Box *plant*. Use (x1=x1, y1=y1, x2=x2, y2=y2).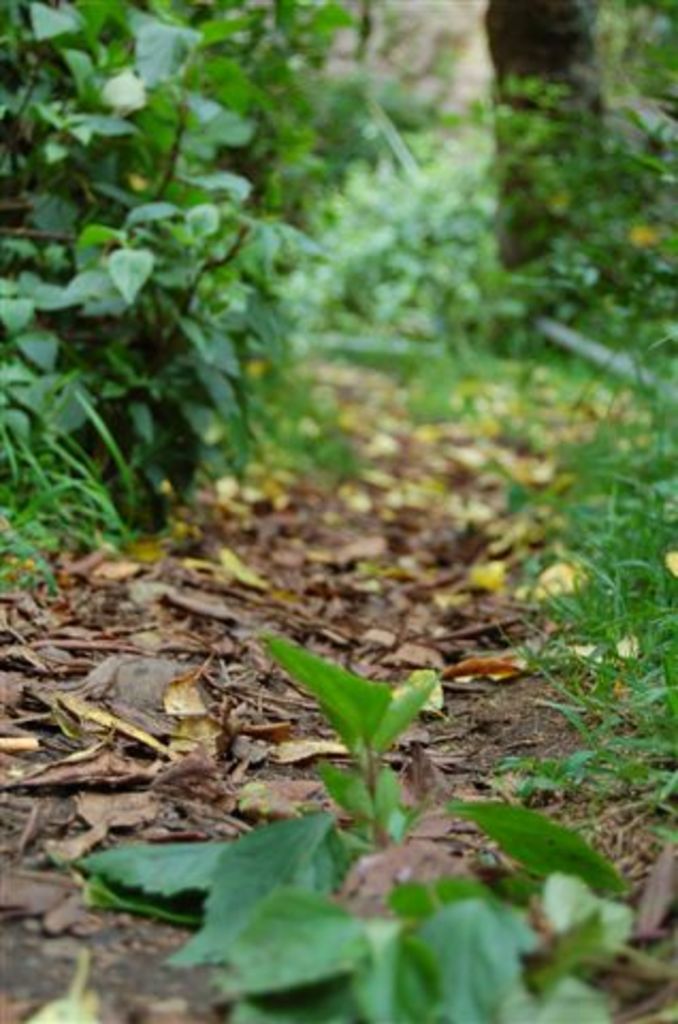
(x1=0, y1=0, x2=369, y2=619).
